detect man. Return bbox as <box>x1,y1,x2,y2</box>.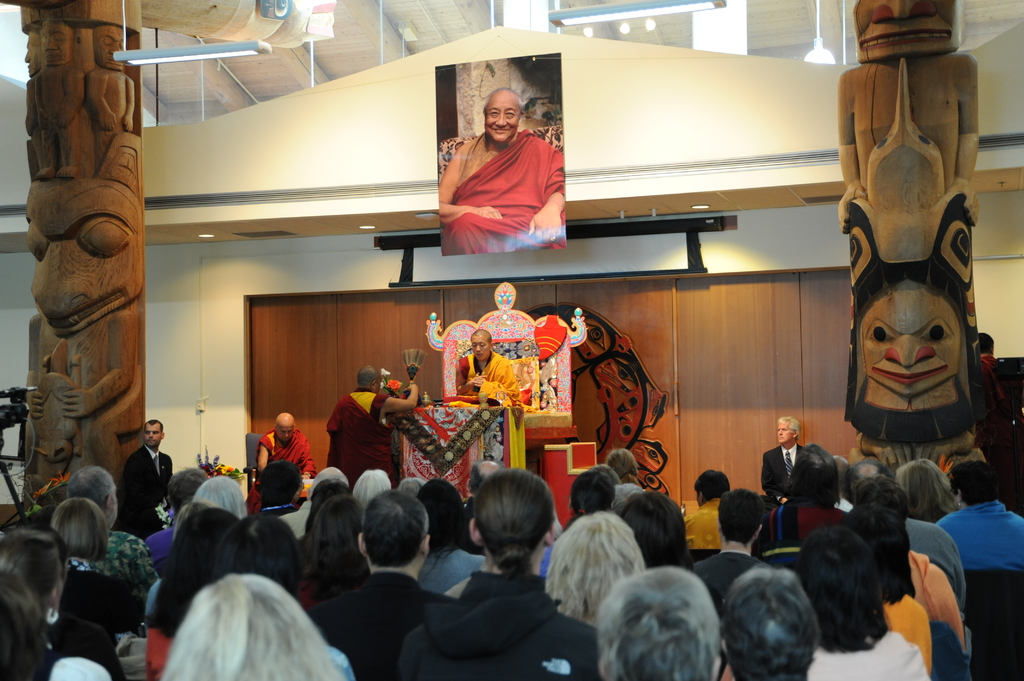
<box>326,364,420,493</box>.
